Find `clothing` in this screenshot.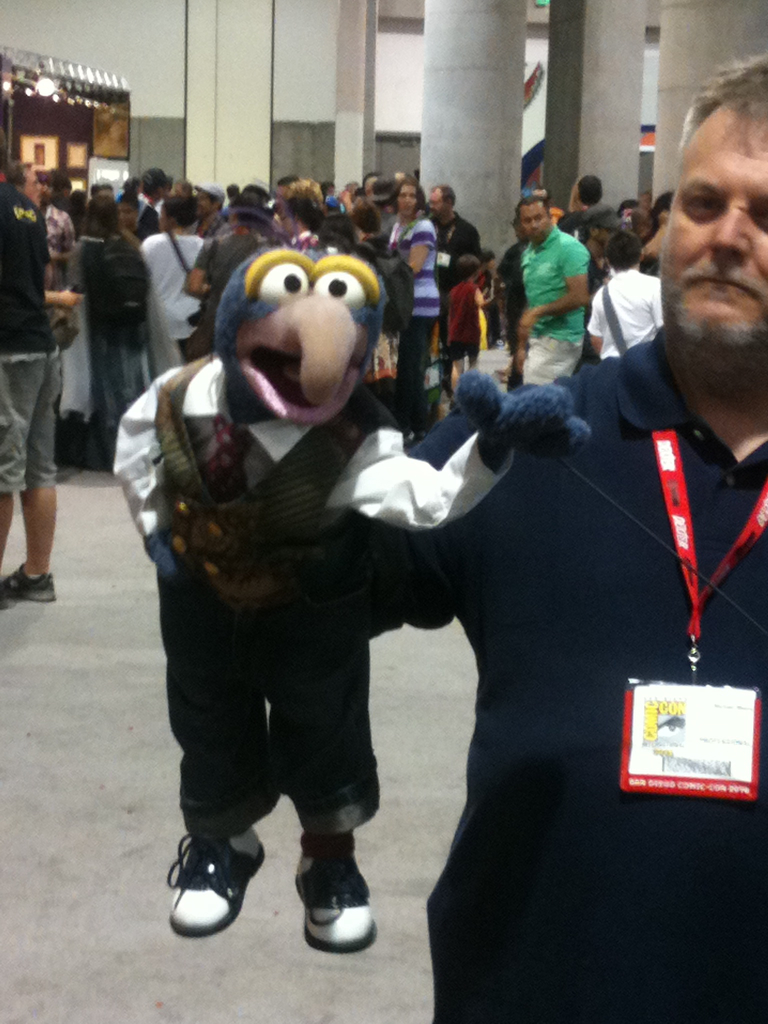
The bounding box for `clothing` is (105,340,509,849).
